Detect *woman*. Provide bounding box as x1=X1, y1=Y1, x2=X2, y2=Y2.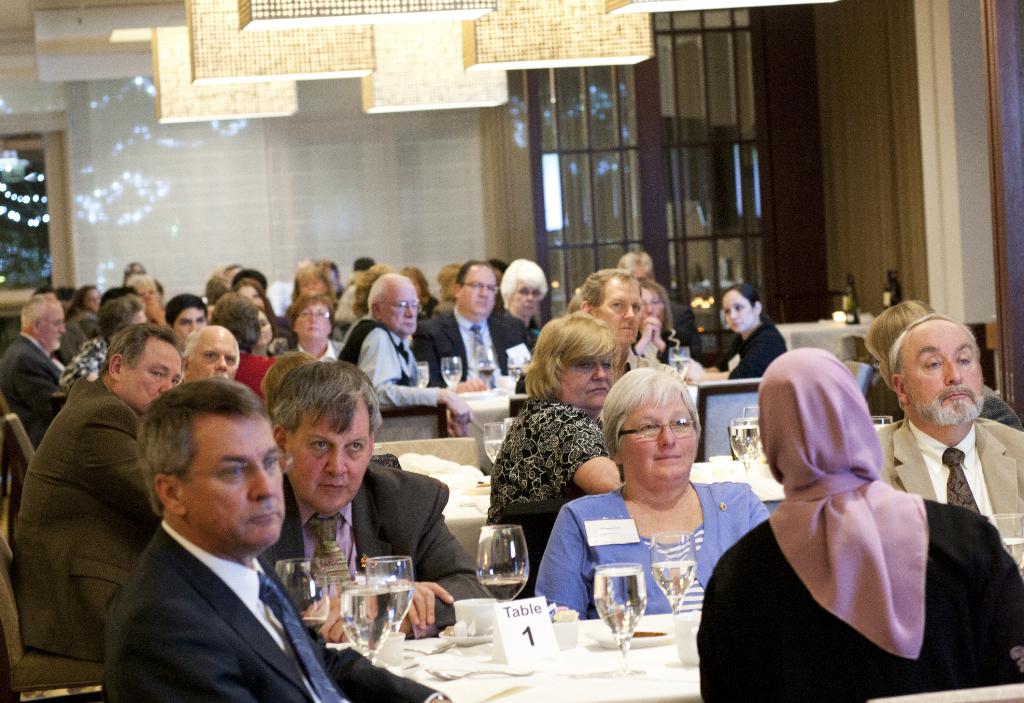
x1=481, y1=307, x2=628, y2=595.
